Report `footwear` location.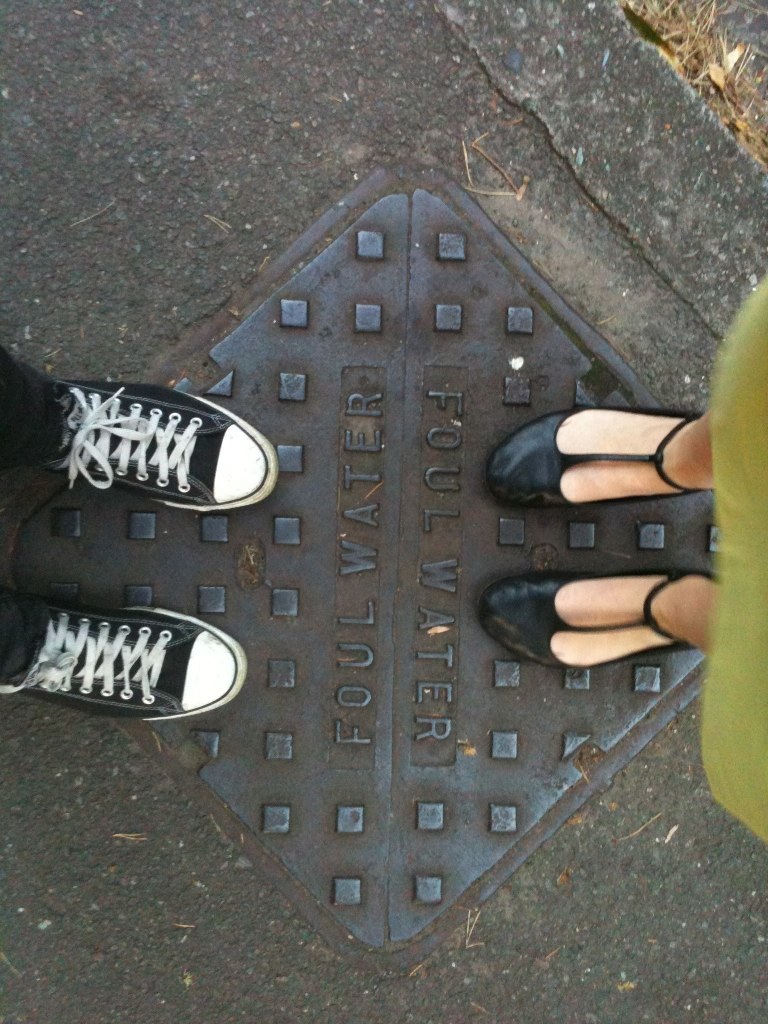
Report: <box>476,566,722,674</box>.
